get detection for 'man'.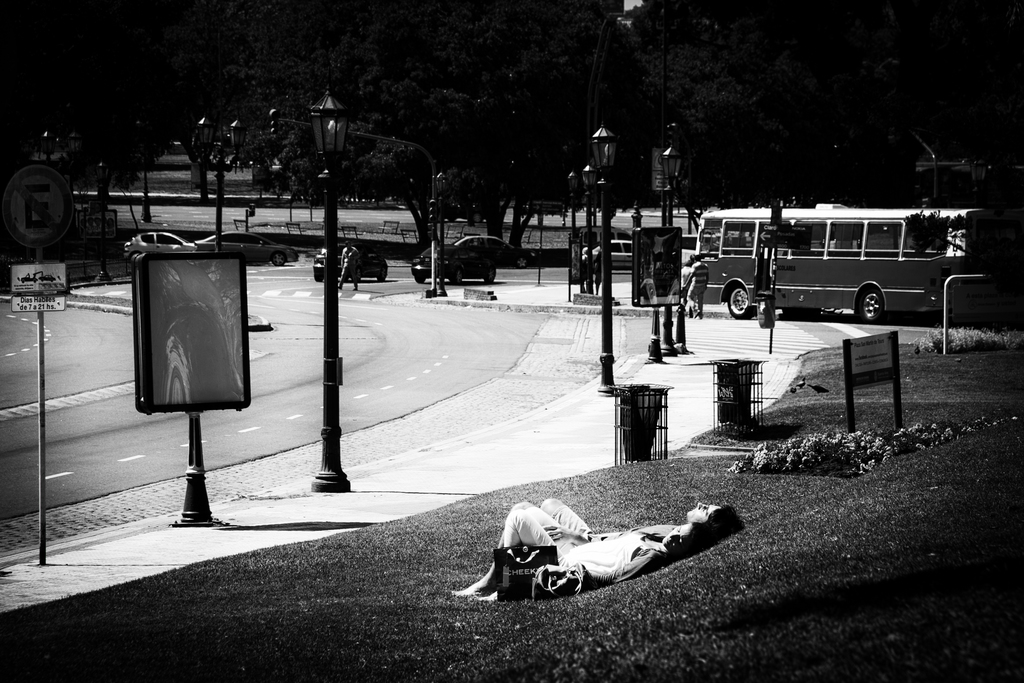
Detection: bbox=(678, 256, 710, 320).
